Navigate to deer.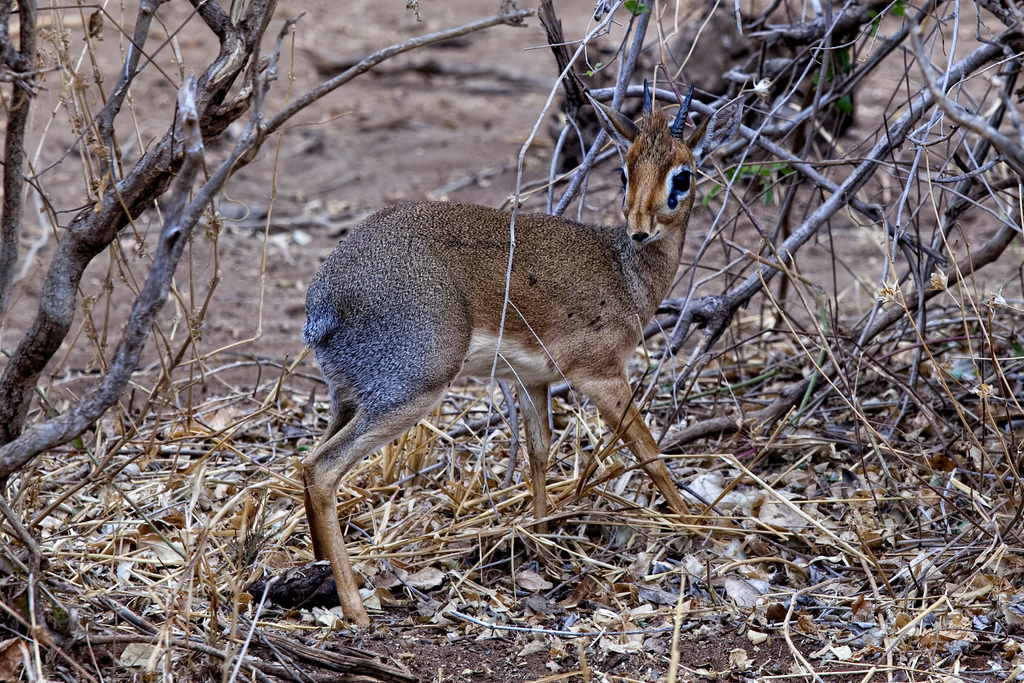
Navigation target: locate(293, 80, 749, 625).
